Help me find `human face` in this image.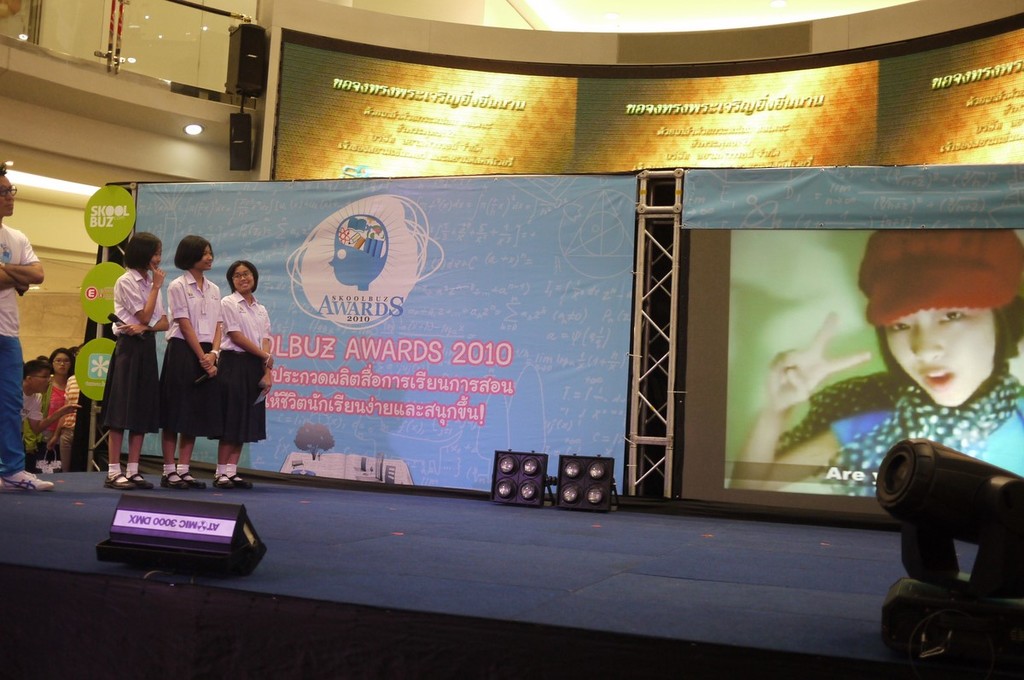
Found it: {"x1": 53, "y1": 352, "x2": 70, "y2": 373}.
